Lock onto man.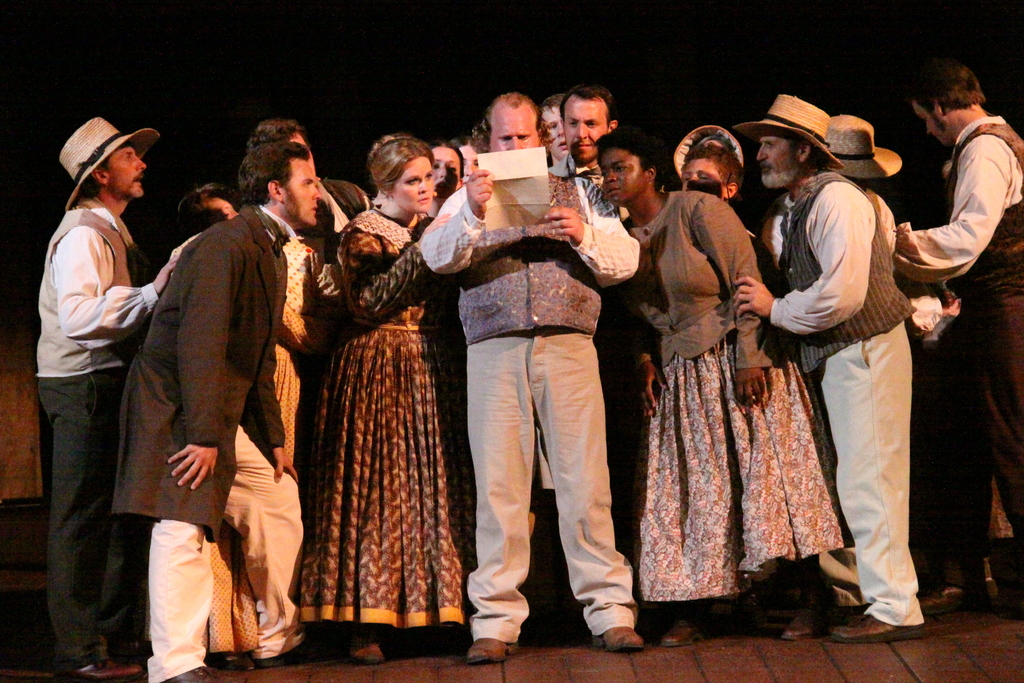
Locked: select_region(881, 62, 1023, 613).
